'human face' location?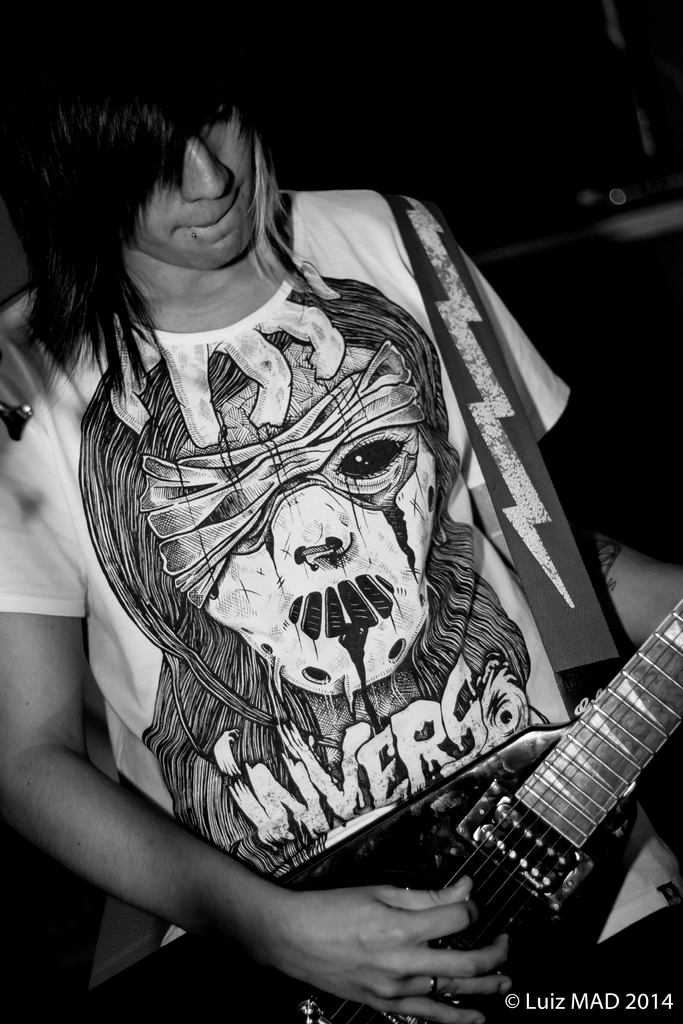
crop(111, 106, 275, 272)
